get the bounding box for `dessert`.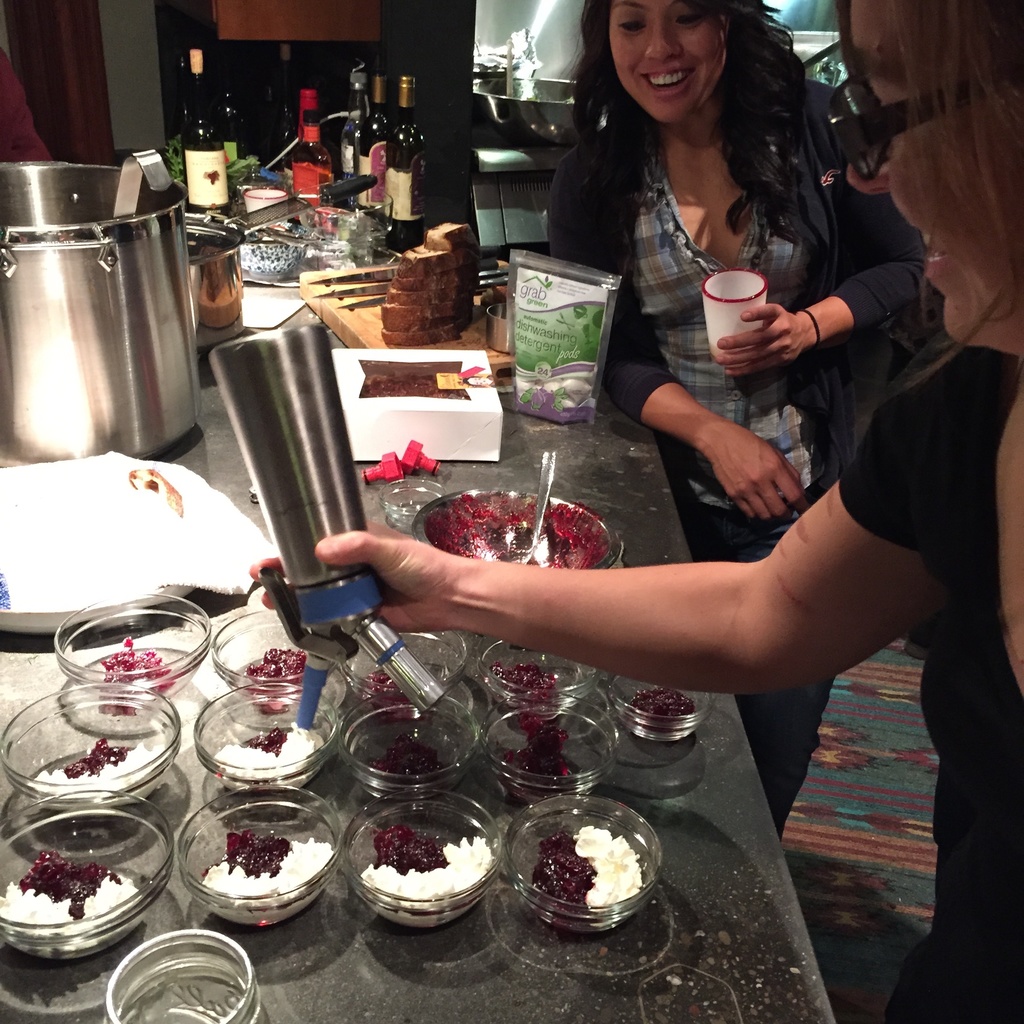
bbox=[244, 647, 316, 692].
